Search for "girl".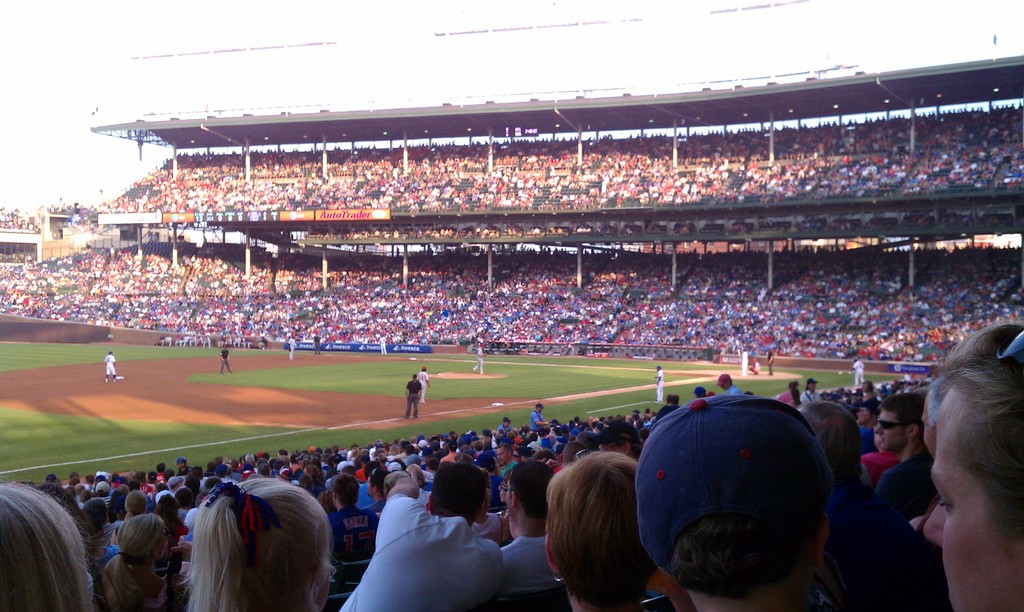
Found at [924, 324, 1023, 611].
